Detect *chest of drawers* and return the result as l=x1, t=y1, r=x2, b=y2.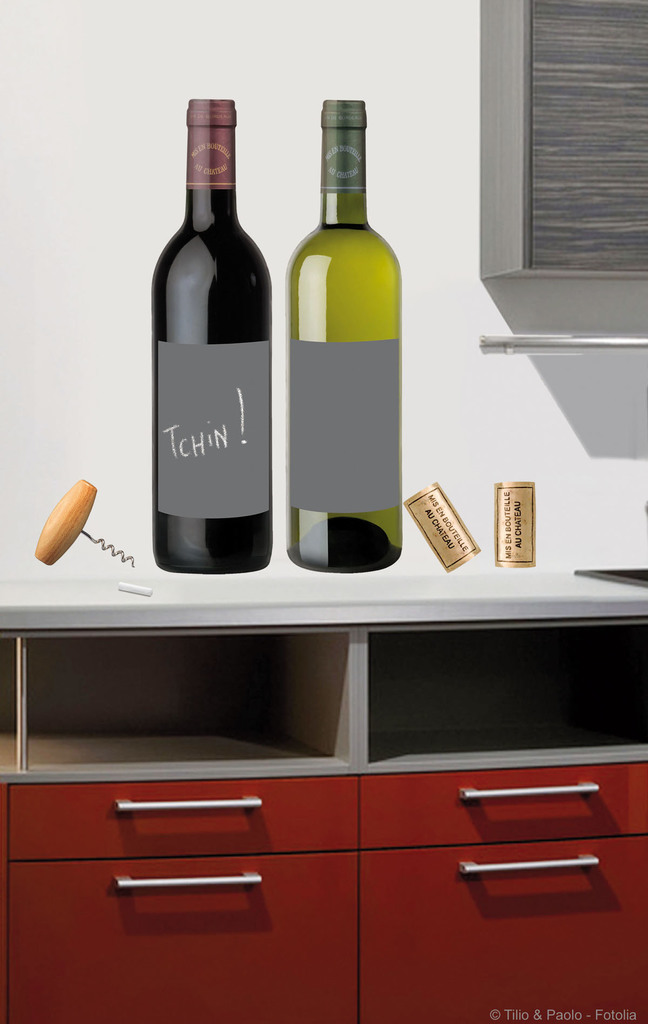
l=0, t=572, r=647, b=1023.
